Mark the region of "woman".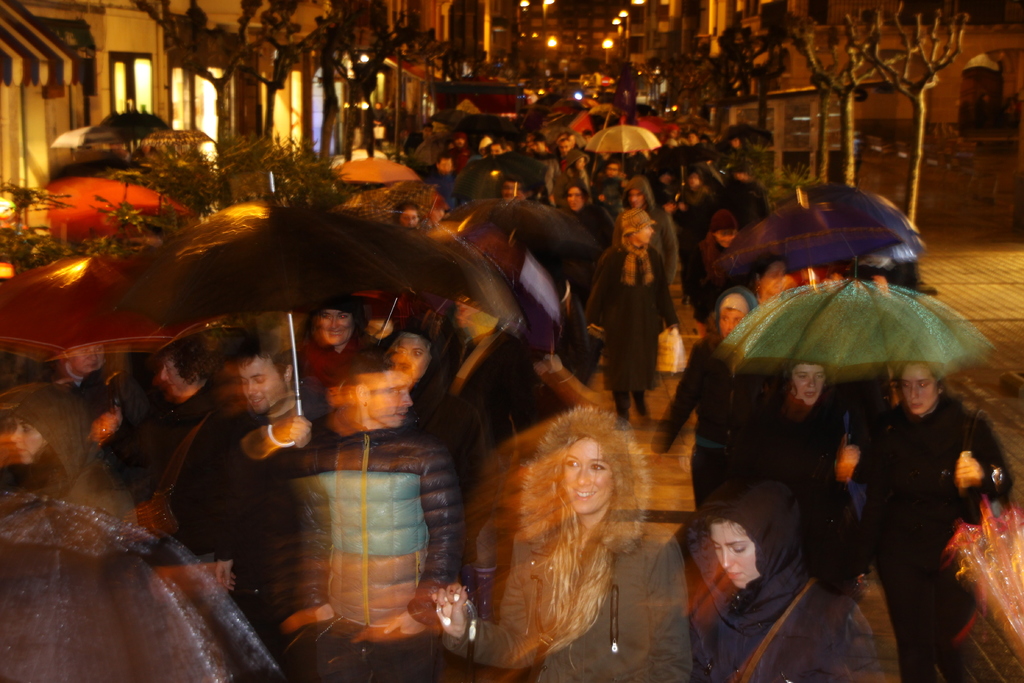
Region: x1=753, y1=261, x2=788, y2=315.
